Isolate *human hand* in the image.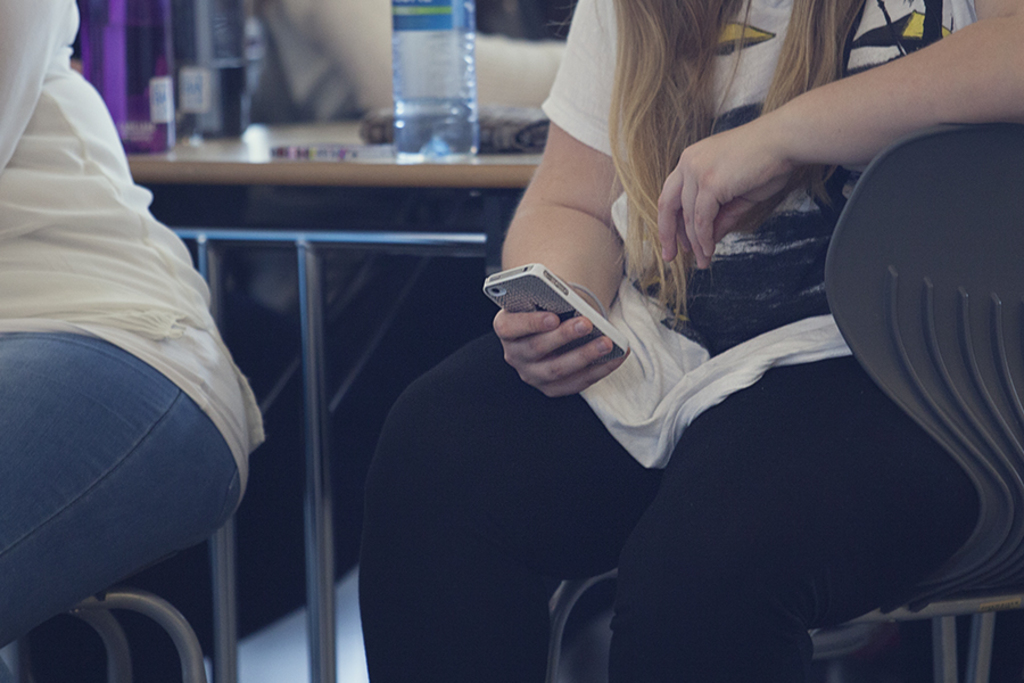
Isolated region: [654, 115, 793, 274].
